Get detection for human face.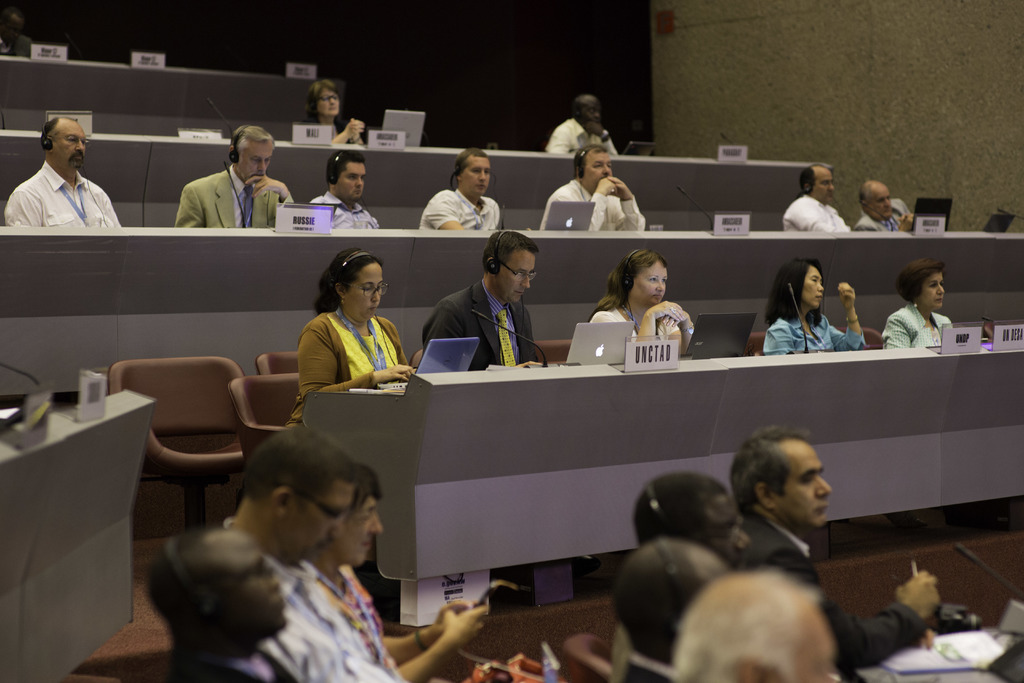
Detection: 801/264/828/309.
